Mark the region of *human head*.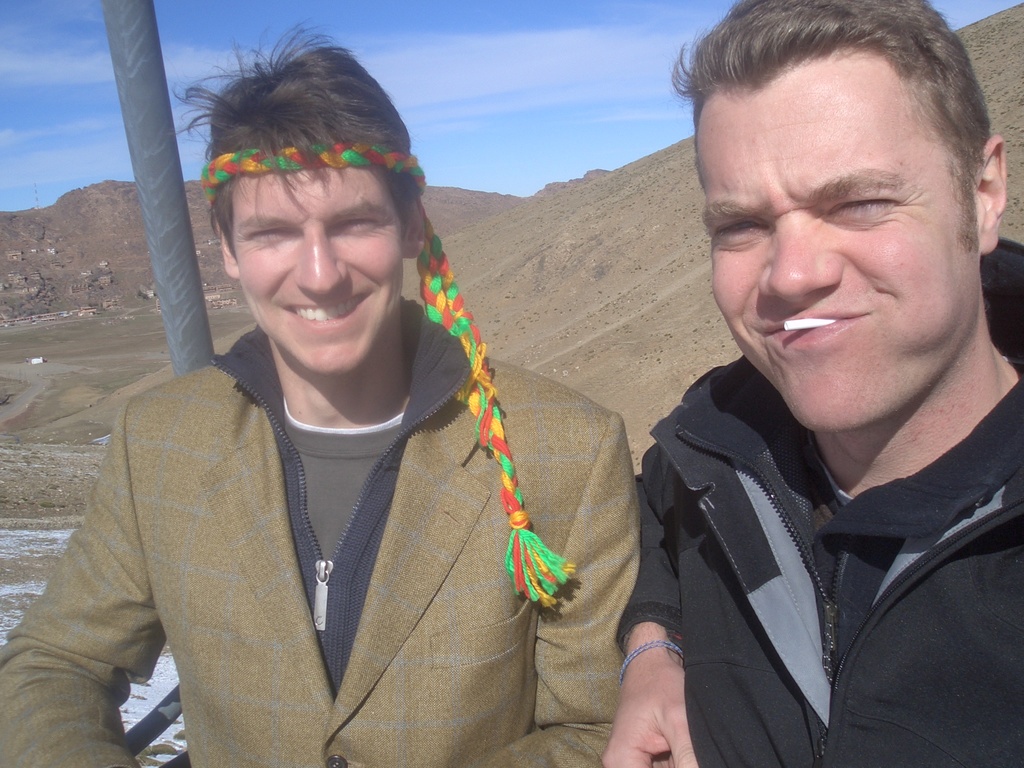
Region: BBox(683, 0, 1008, 435).
